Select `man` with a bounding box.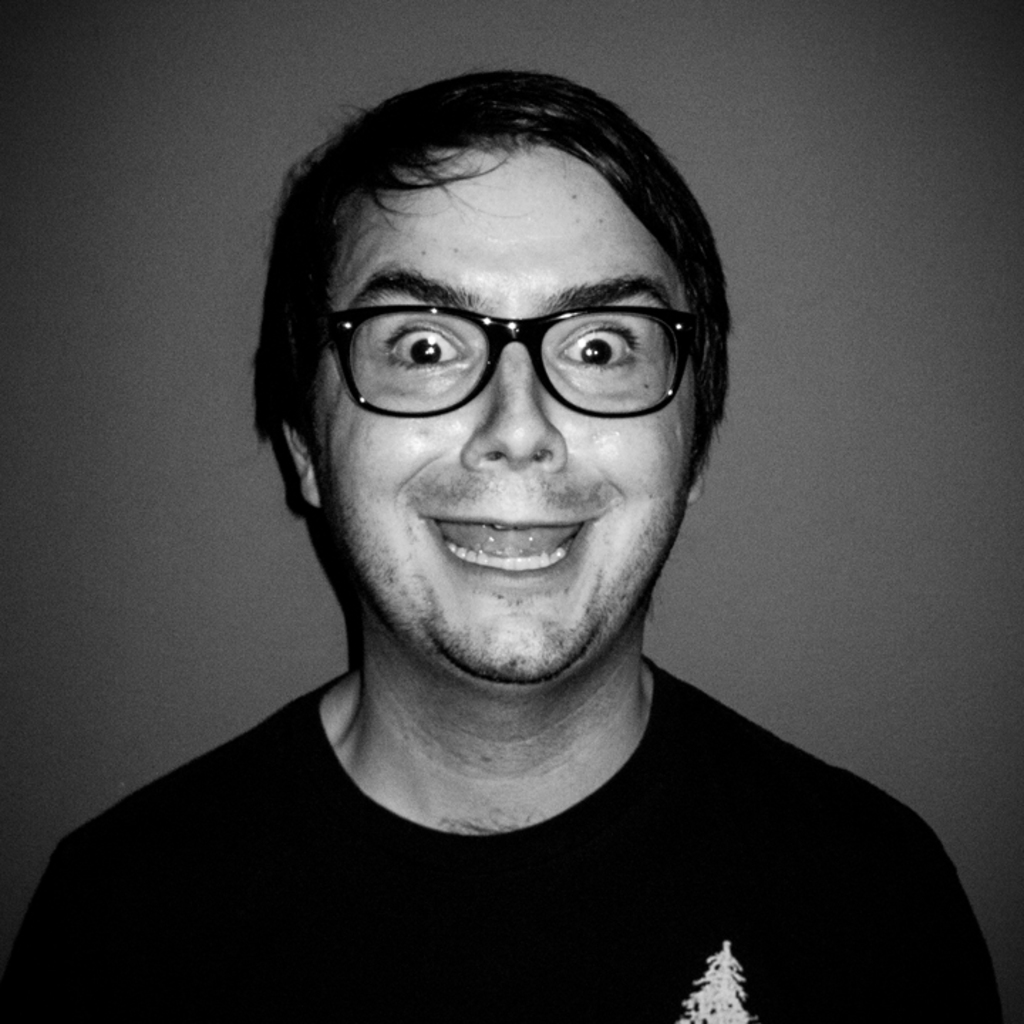
(left=0, top=27, right=1018, bottom=1007).
